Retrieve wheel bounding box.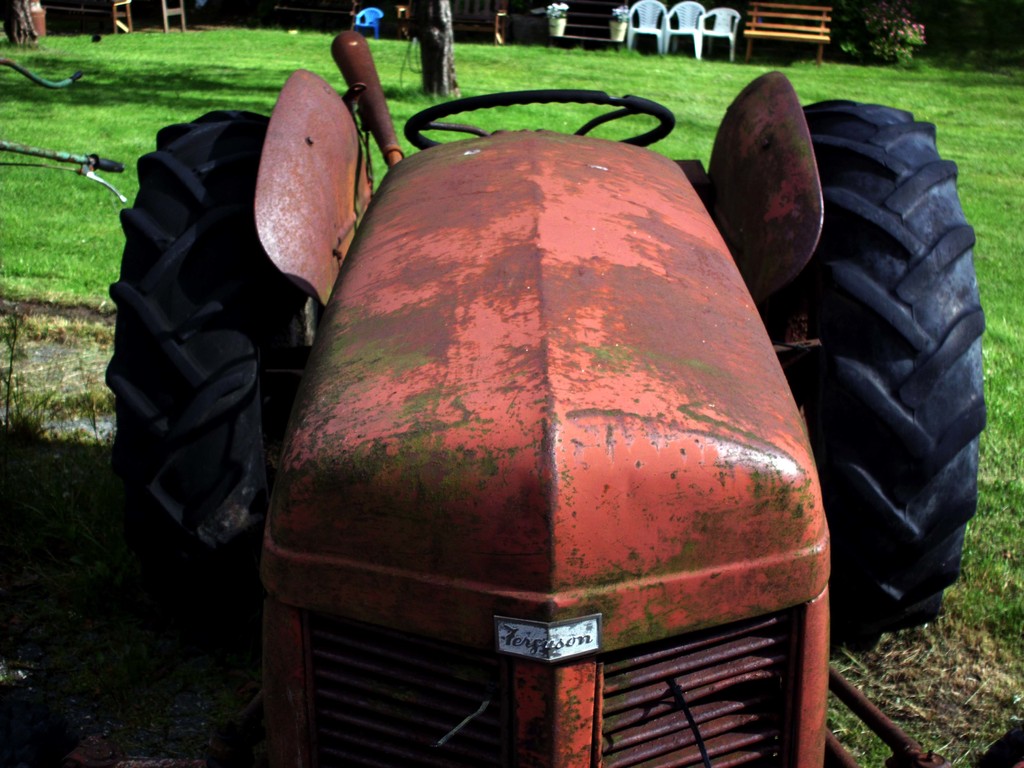
Bounding box: 104:105:335:602.
